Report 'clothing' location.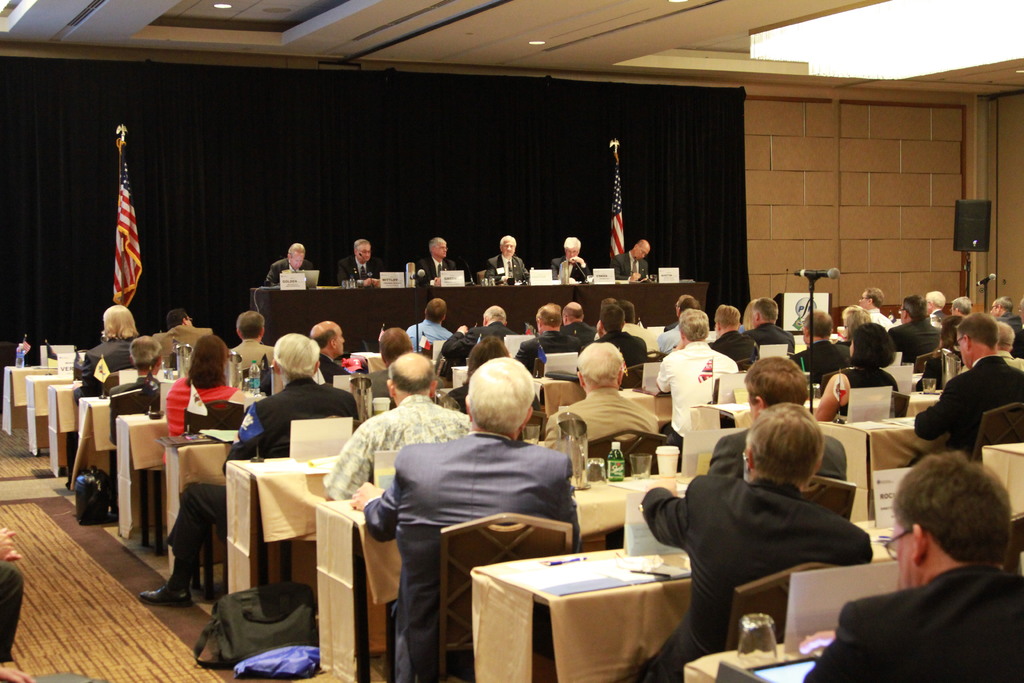
Report: 878,315,934,378.
